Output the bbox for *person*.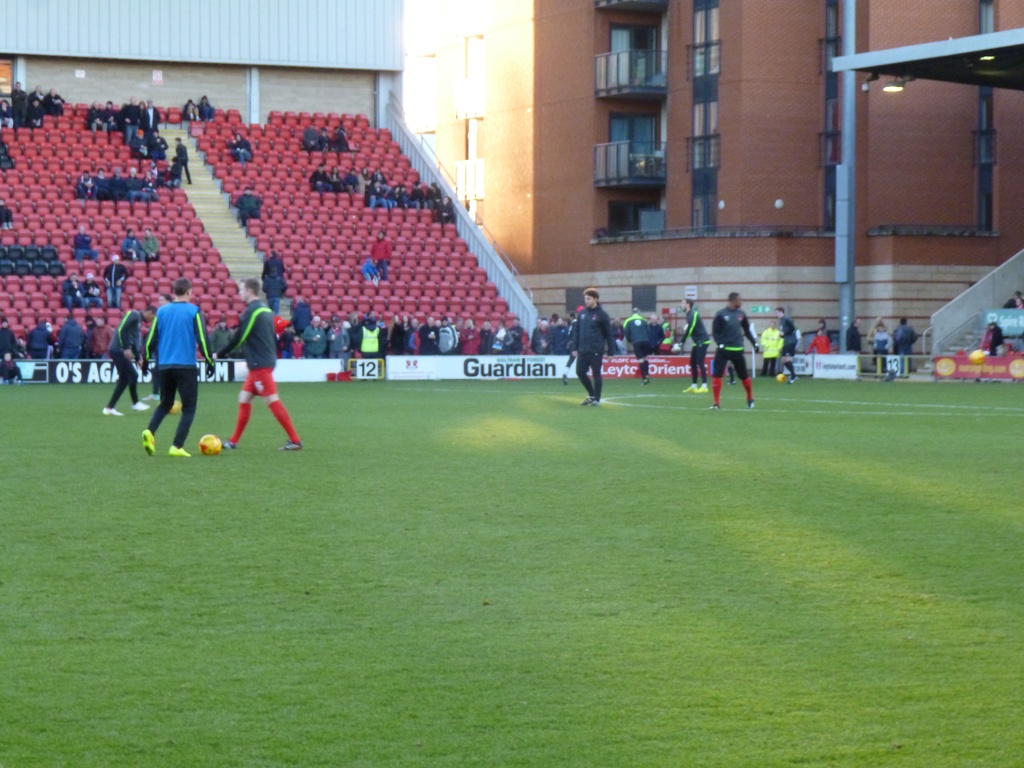
bbox=[332, 130, 350, 151].
